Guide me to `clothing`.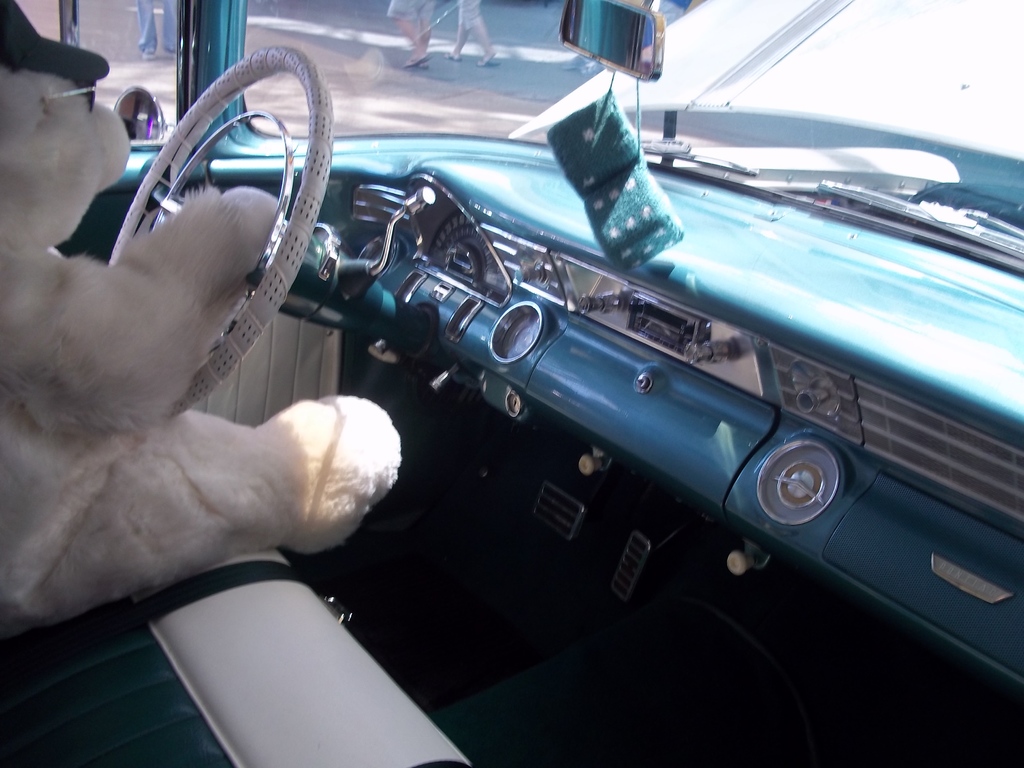
Guidance: x1=392, y1=0, x2=437, y2=25.
